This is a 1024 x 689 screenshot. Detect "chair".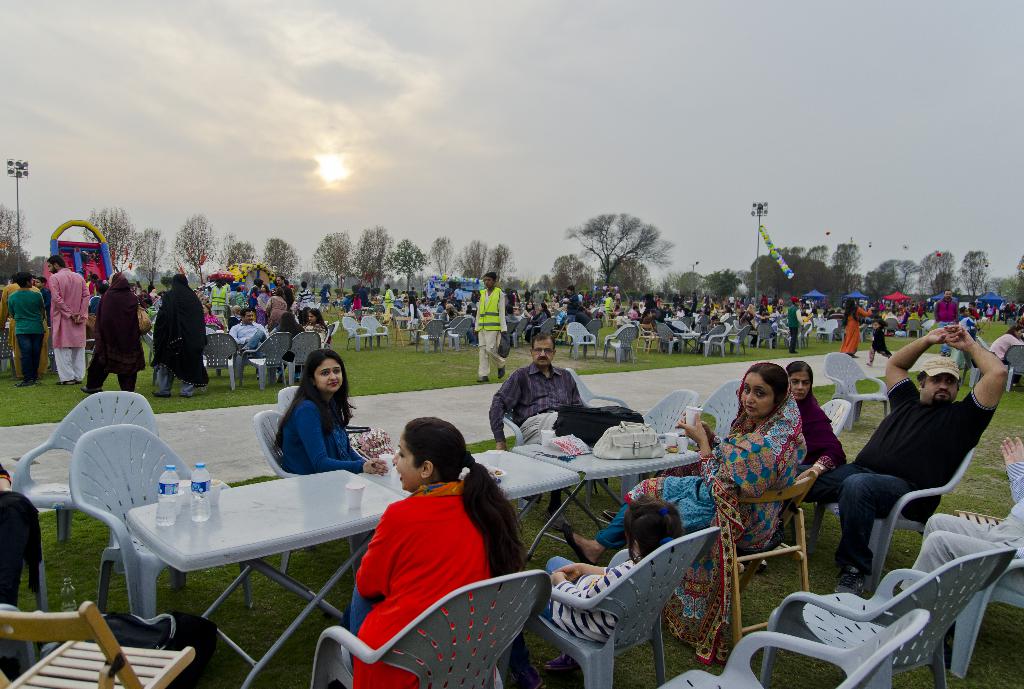
box(359, 312, 392, 348).
